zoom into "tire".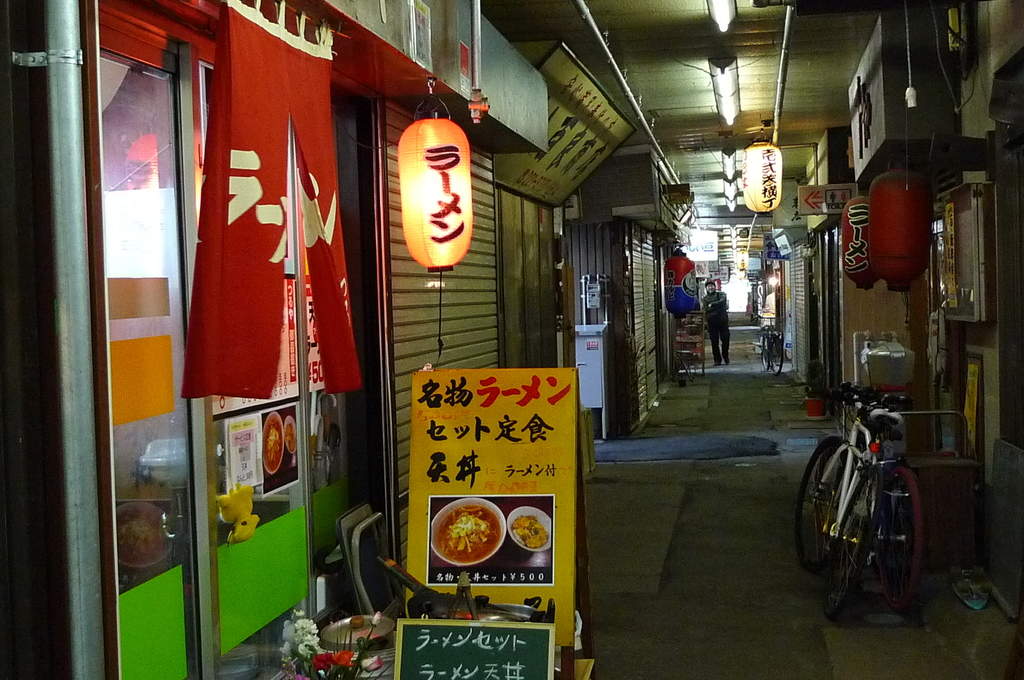
Zoom target: <bbox>769, 336, 781, 378</bbox>.
